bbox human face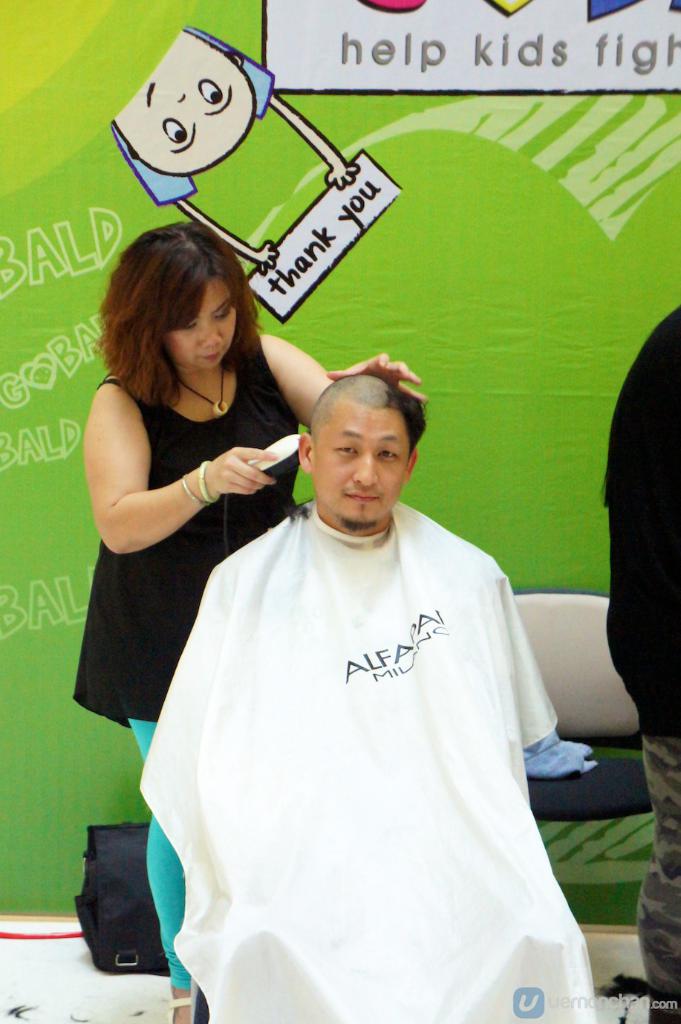
168,281,241,371
